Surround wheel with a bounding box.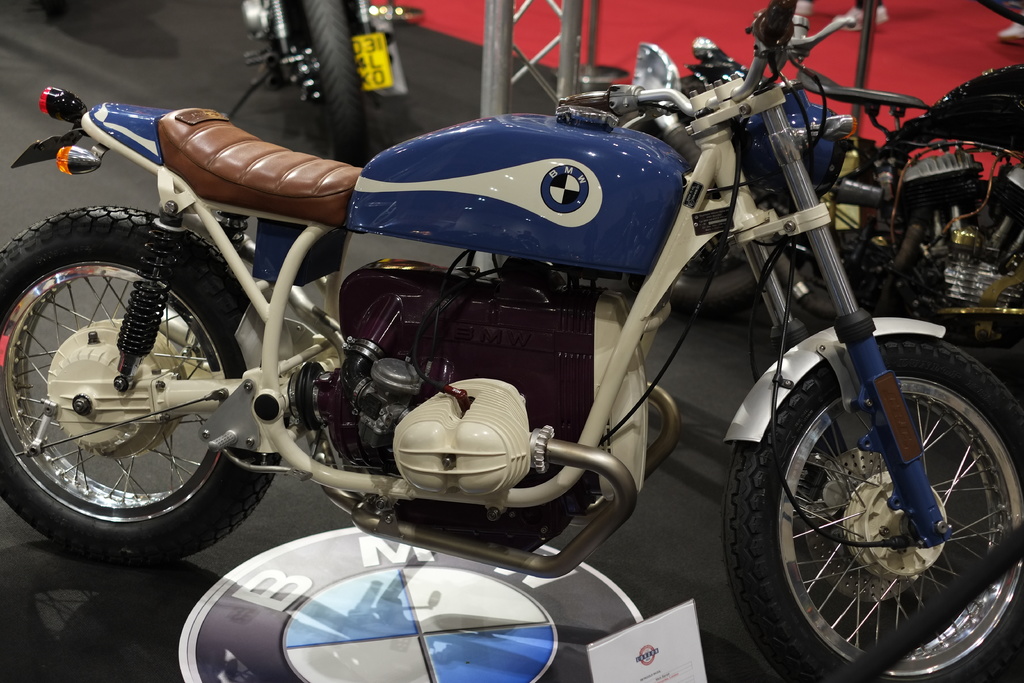
left=0, top=207, right=282, bottom=562.
